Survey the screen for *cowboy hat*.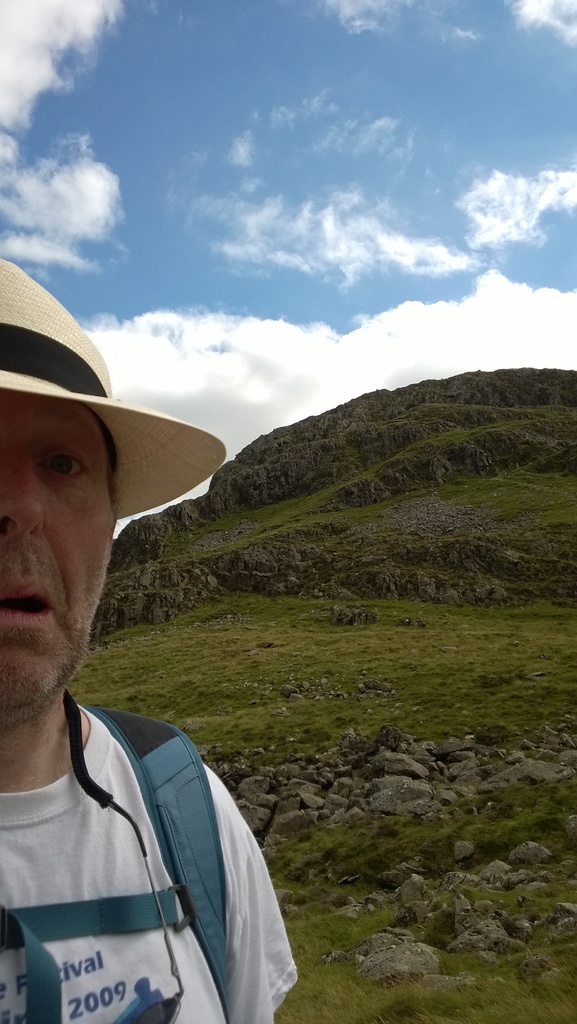
Survey found: box(0, 257, 234, 520).
